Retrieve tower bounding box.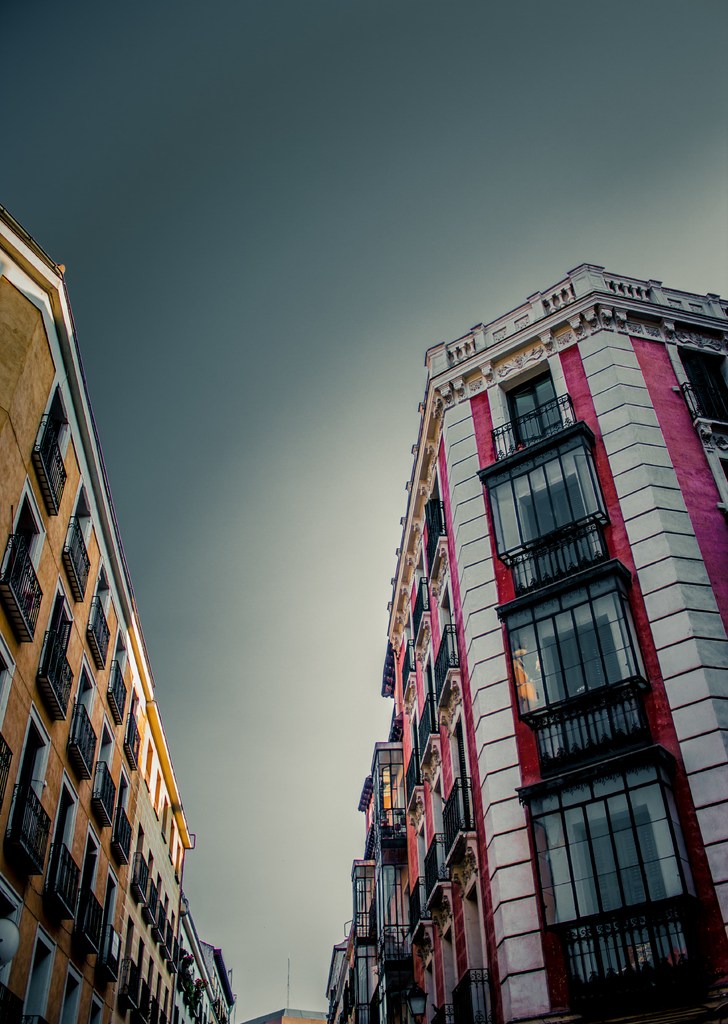
Bounding box: BBox(0, 216, 231, 1023).
